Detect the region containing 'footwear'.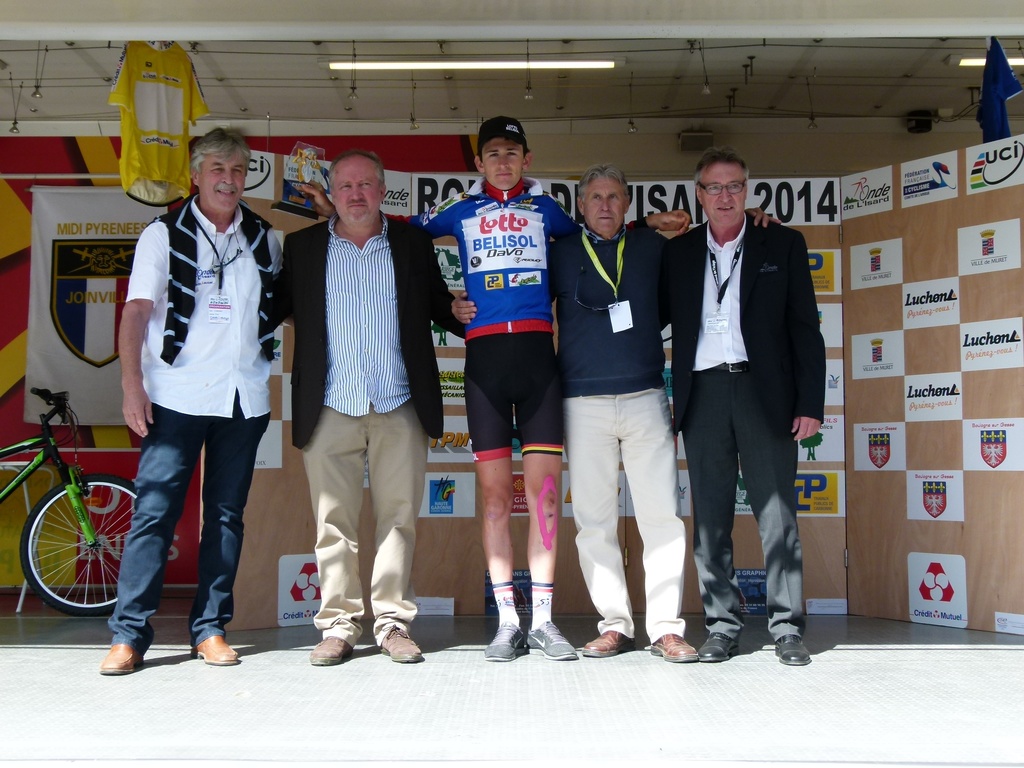
bbox=[486, 622, 523, 663].
